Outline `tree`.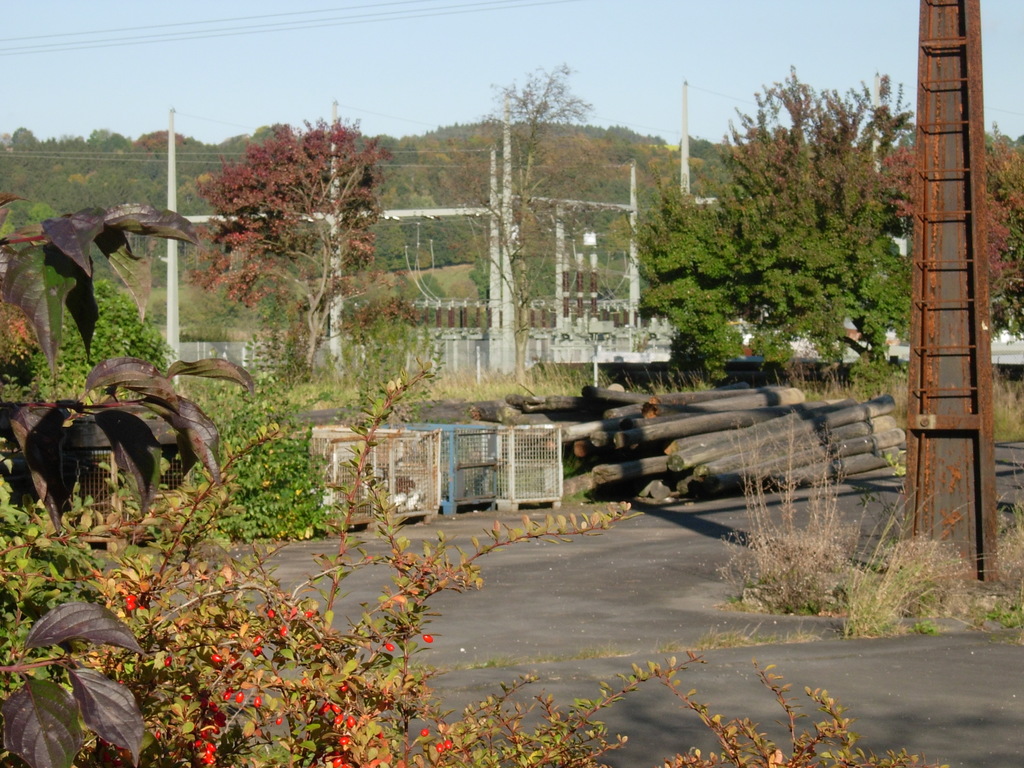
Outline: box(980, 122, 1023, 345).
